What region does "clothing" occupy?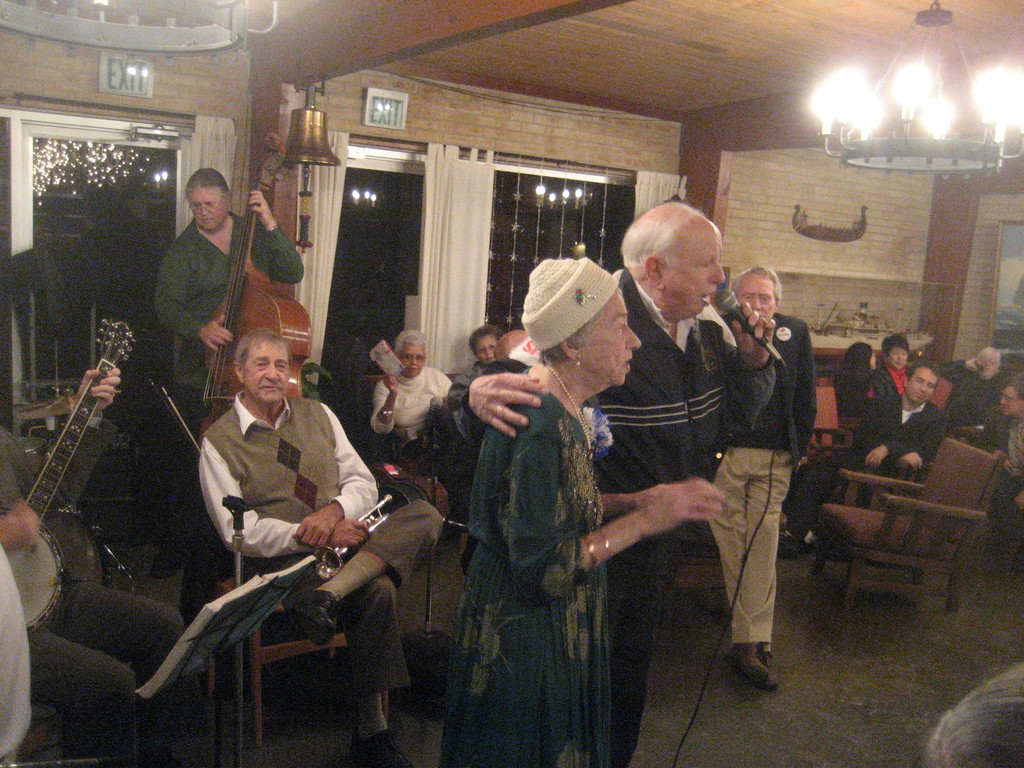
locate(827, 366, 873, 419).
